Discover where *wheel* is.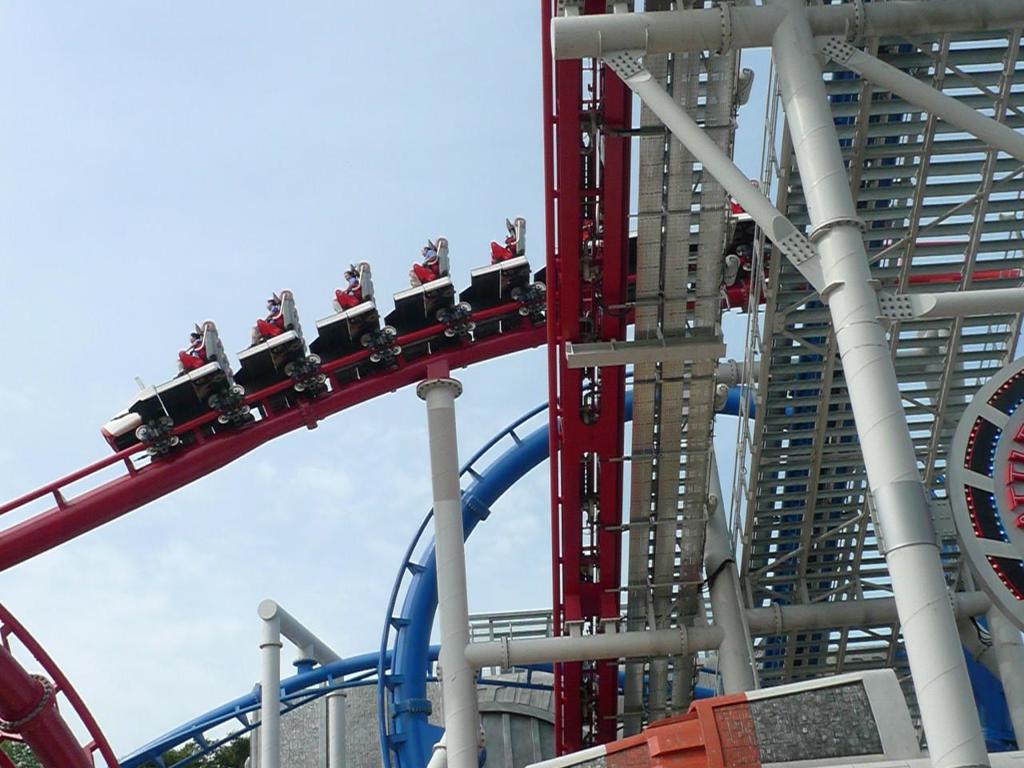
Discovered at rect(296, 382, 305, 391).
